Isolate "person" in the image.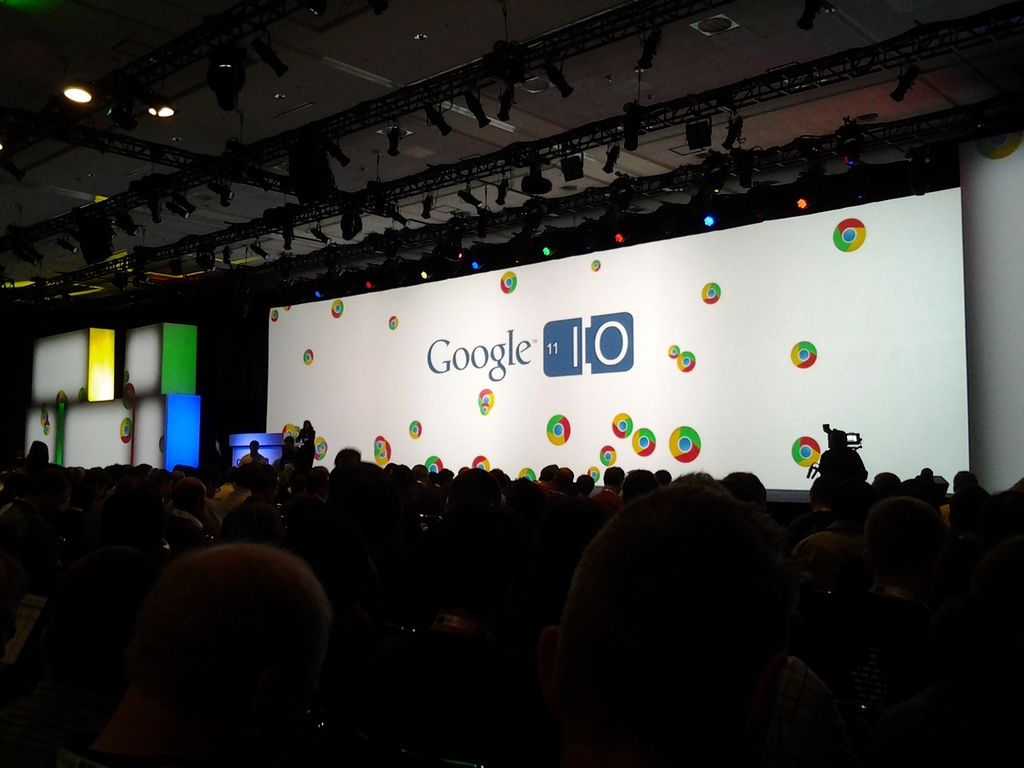
Isolated region: locate(814, 419, 881, 516).
